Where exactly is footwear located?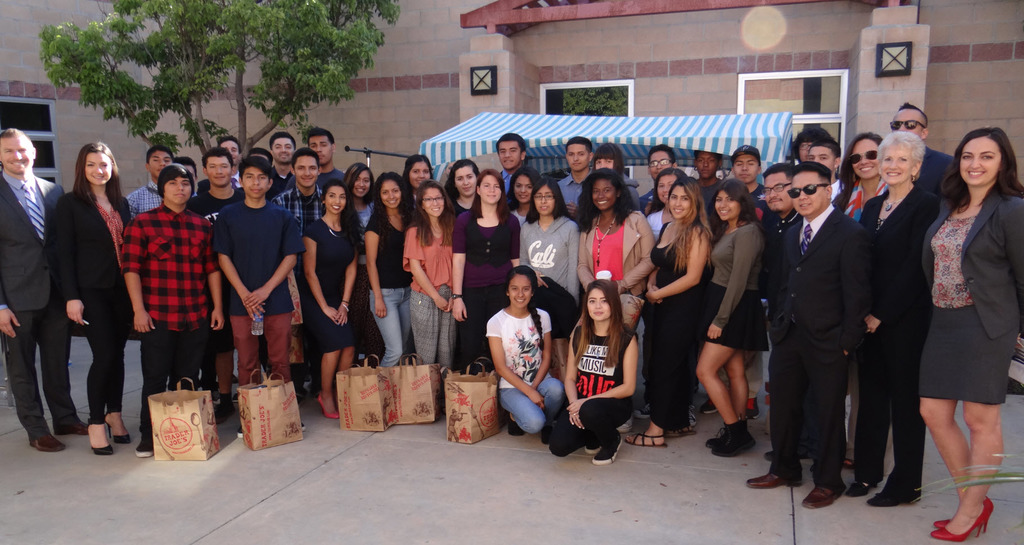
Its bounding box is locate(582, 430, 609, 453).
